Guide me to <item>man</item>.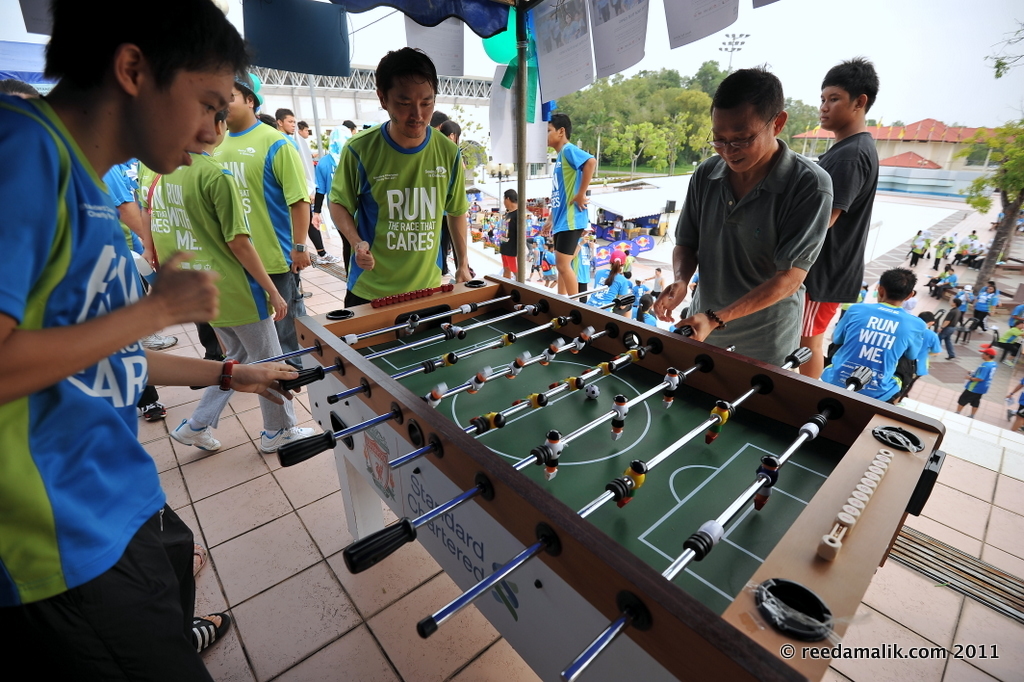
Guidance: left=809, top=50, right=885, bottom=376.
